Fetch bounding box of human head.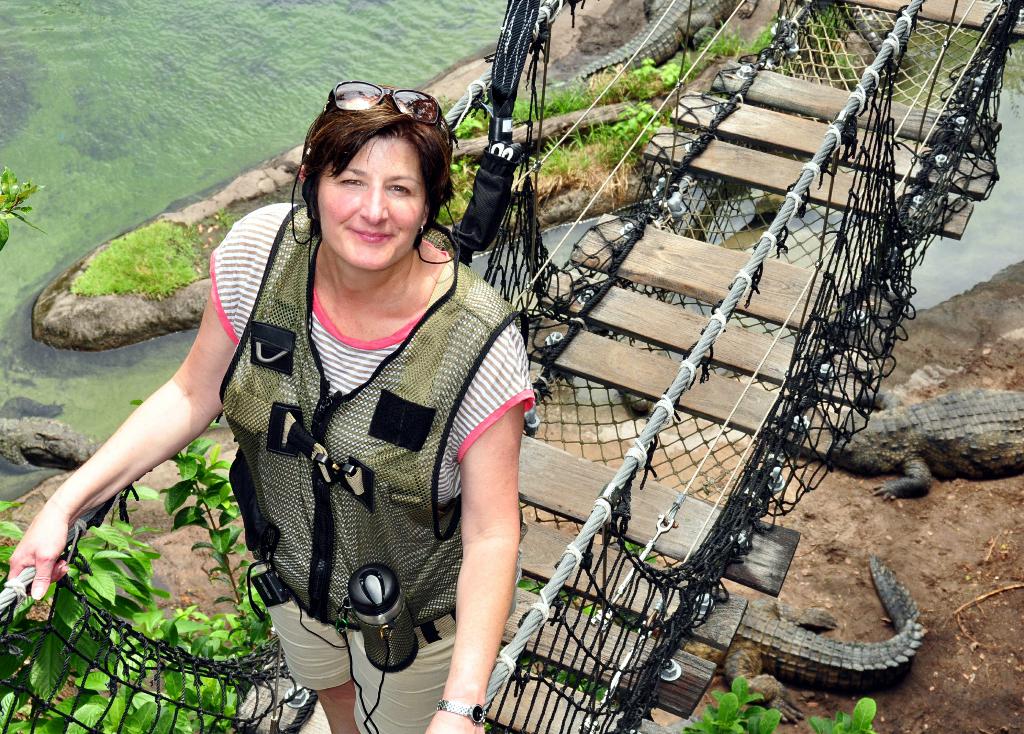
Bbox: x1=285, y1=85, x2=447, y2=260.
